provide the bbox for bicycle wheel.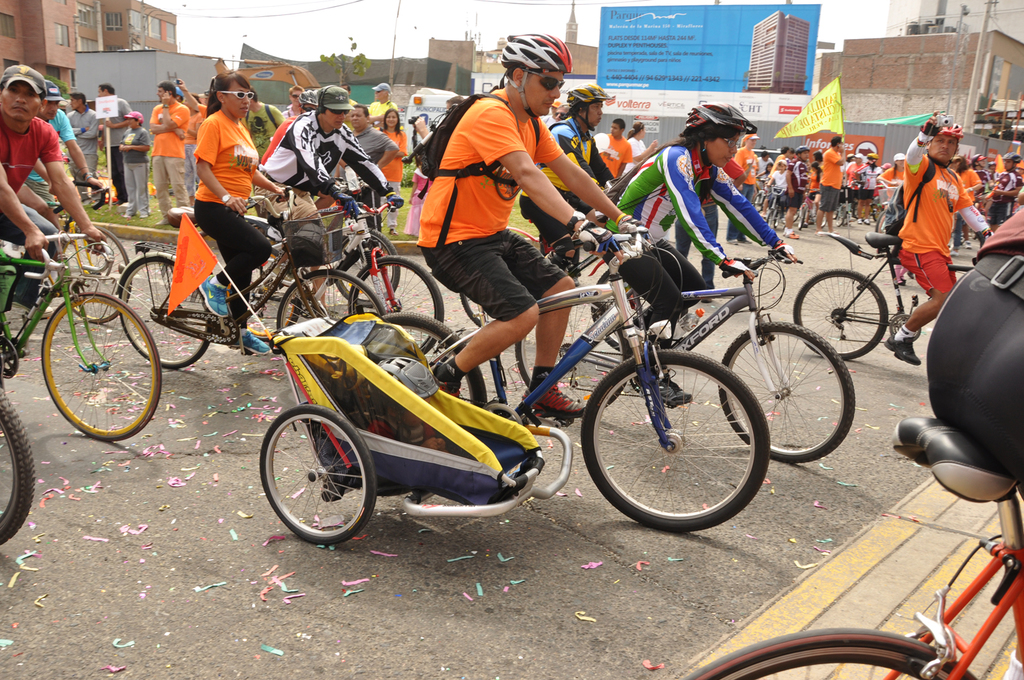
64:222:134:327.
